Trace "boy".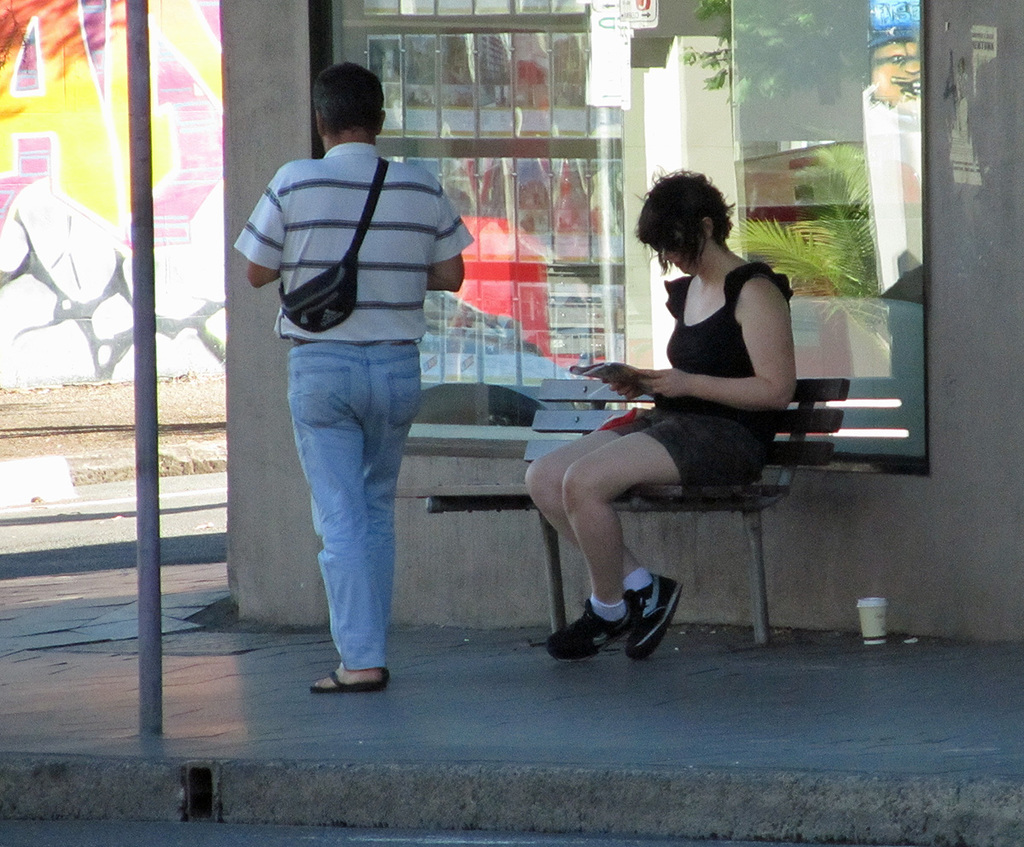
Traced to bbox(497, 200, 829, 643).
